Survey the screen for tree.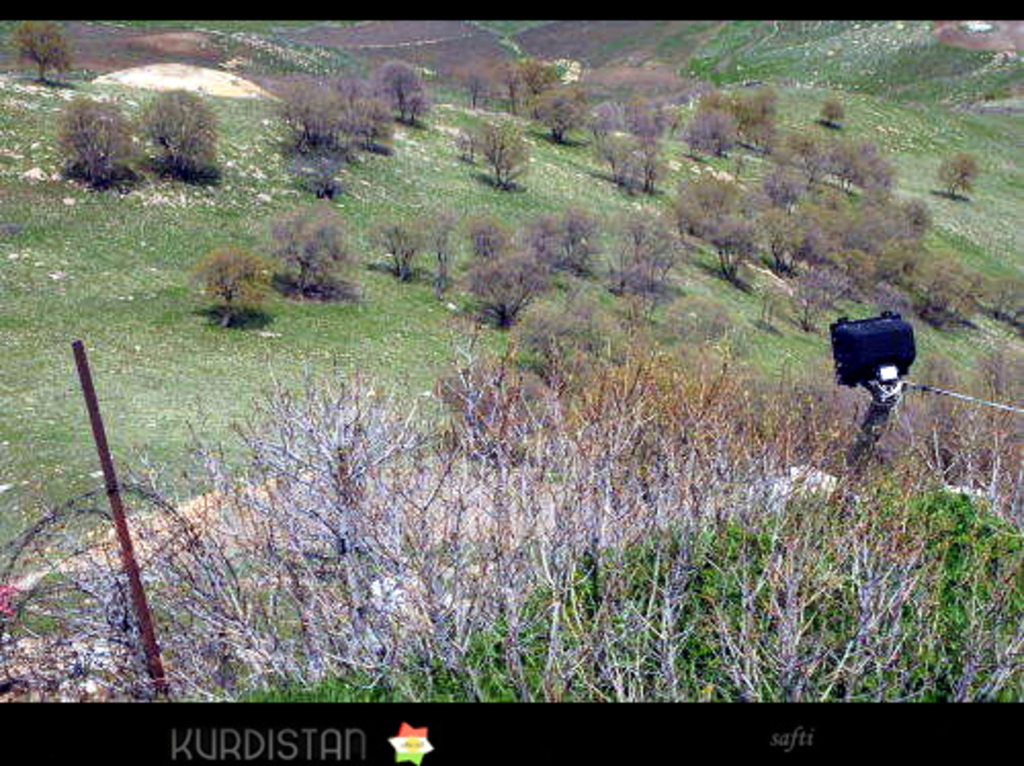
Survey found: l=205, t=252, r=266, b=317.
